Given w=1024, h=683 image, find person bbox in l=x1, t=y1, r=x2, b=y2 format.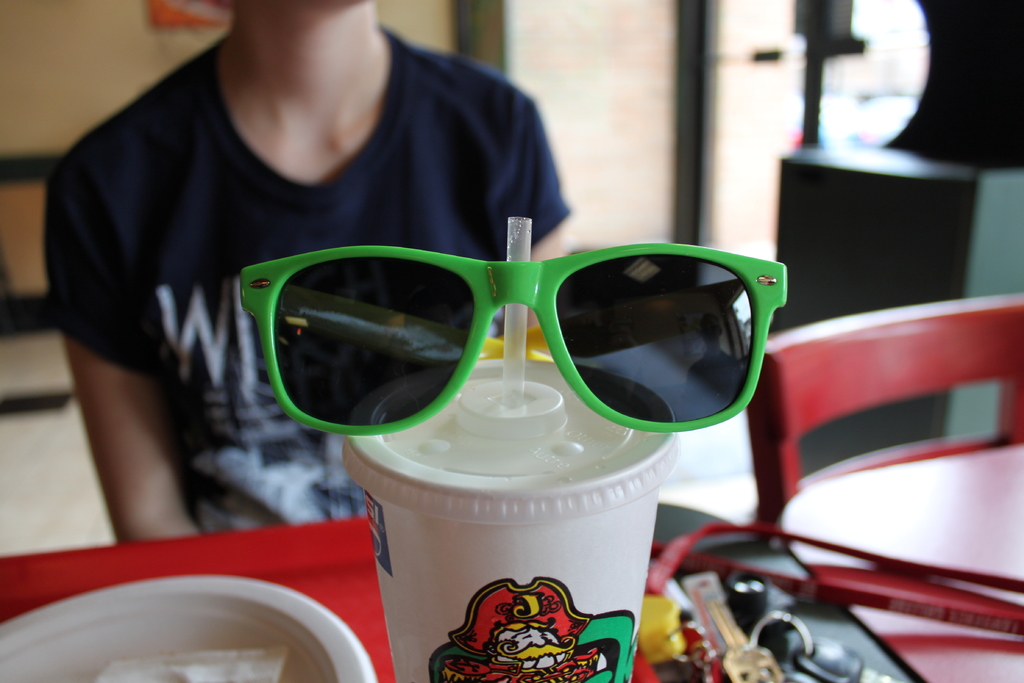
l=44, t=0, r=566, b=544.
